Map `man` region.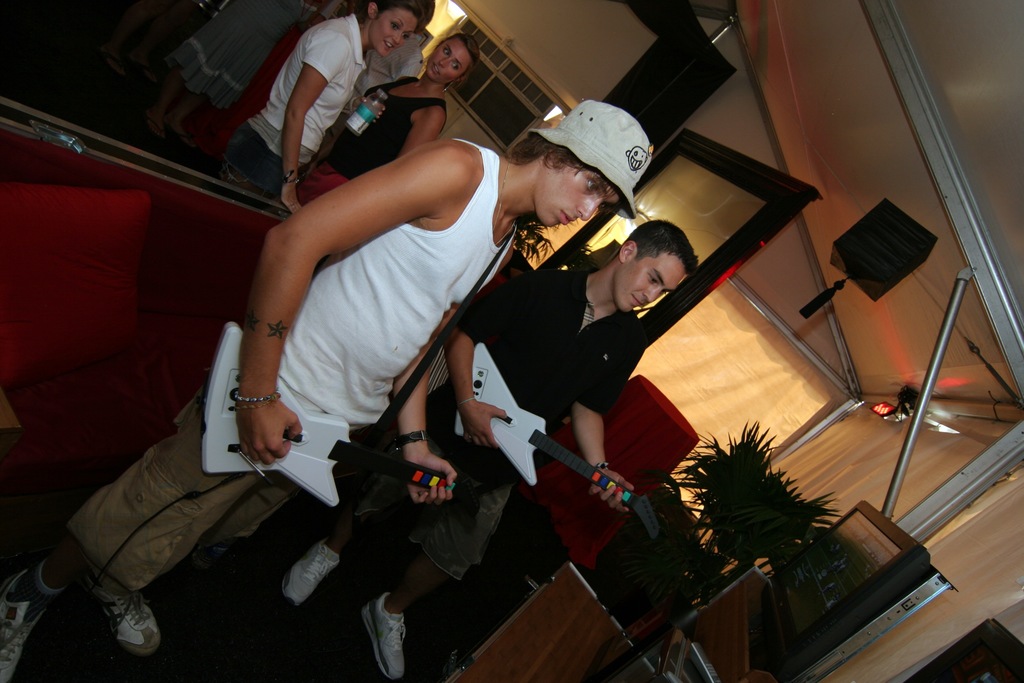
Mapped to [left=275, top=217, right=707, bottom=682].
